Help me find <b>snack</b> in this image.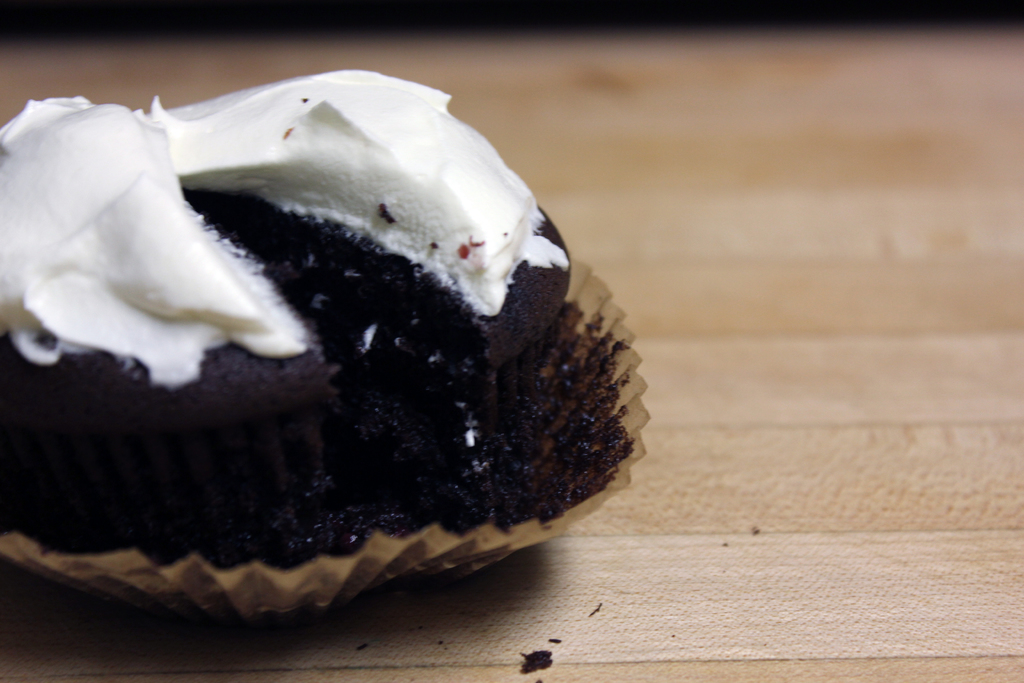
Found it: select_region(40, 126, 607, 594).
